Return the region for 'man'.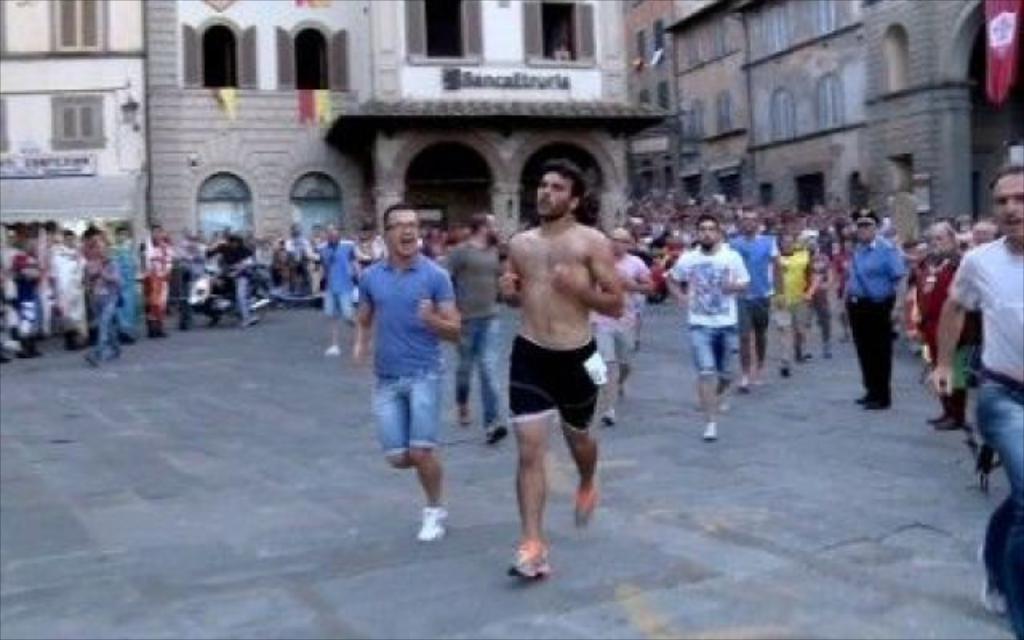
box=[930, 162, 1022, 638].
